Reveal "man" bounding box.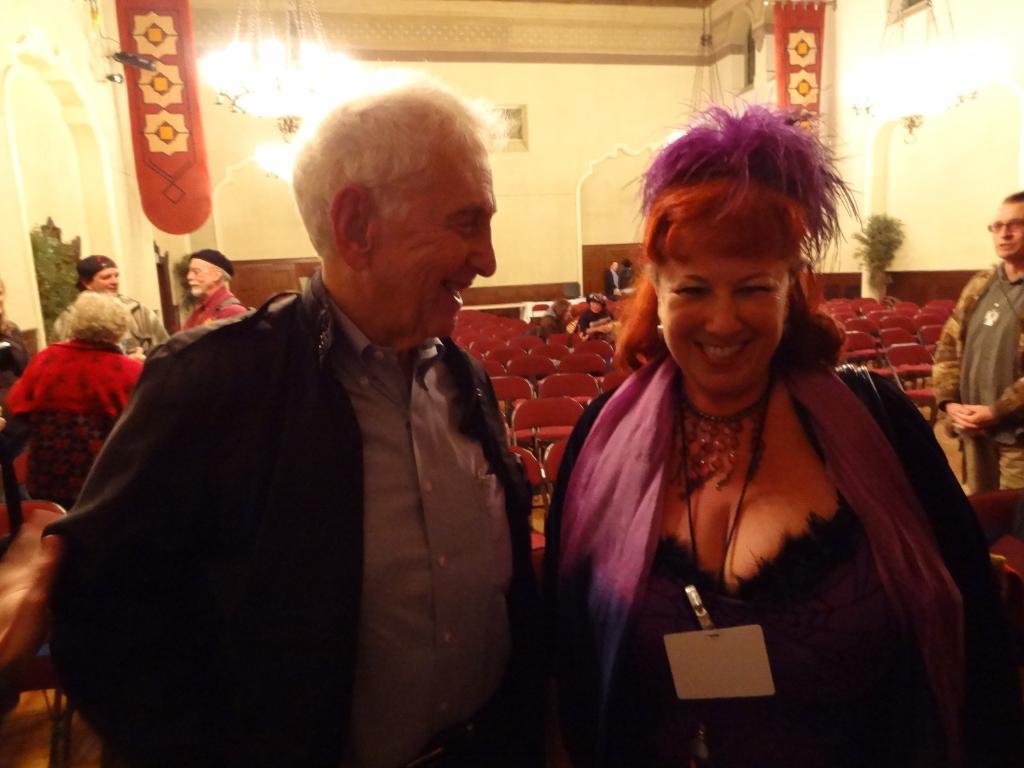
Revealed: locate(621, 259, 638, 295).
